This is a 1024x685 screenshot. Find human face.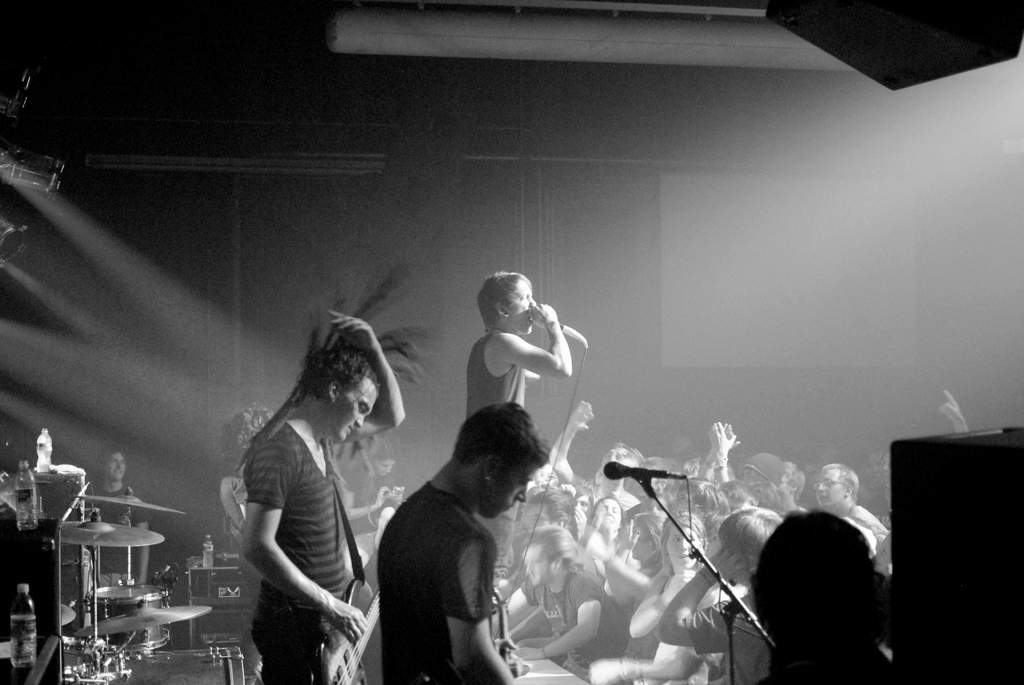
Bounding box: 602,443,630,479.
